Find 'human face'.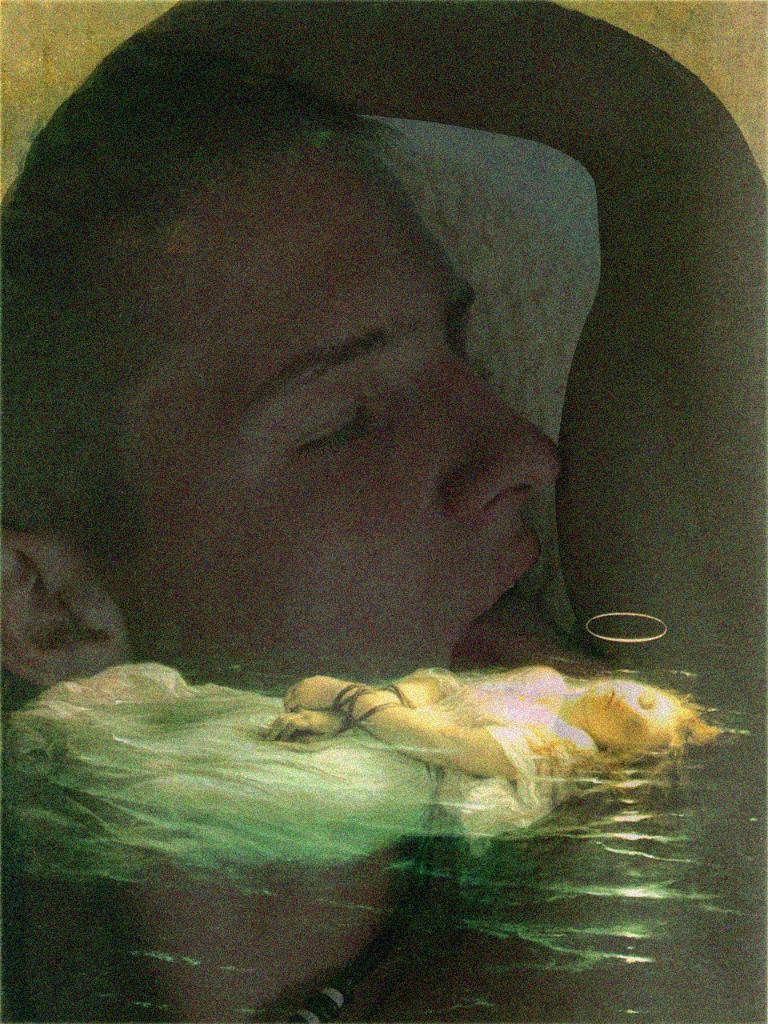
bbox(581, 684, 678, 754).
